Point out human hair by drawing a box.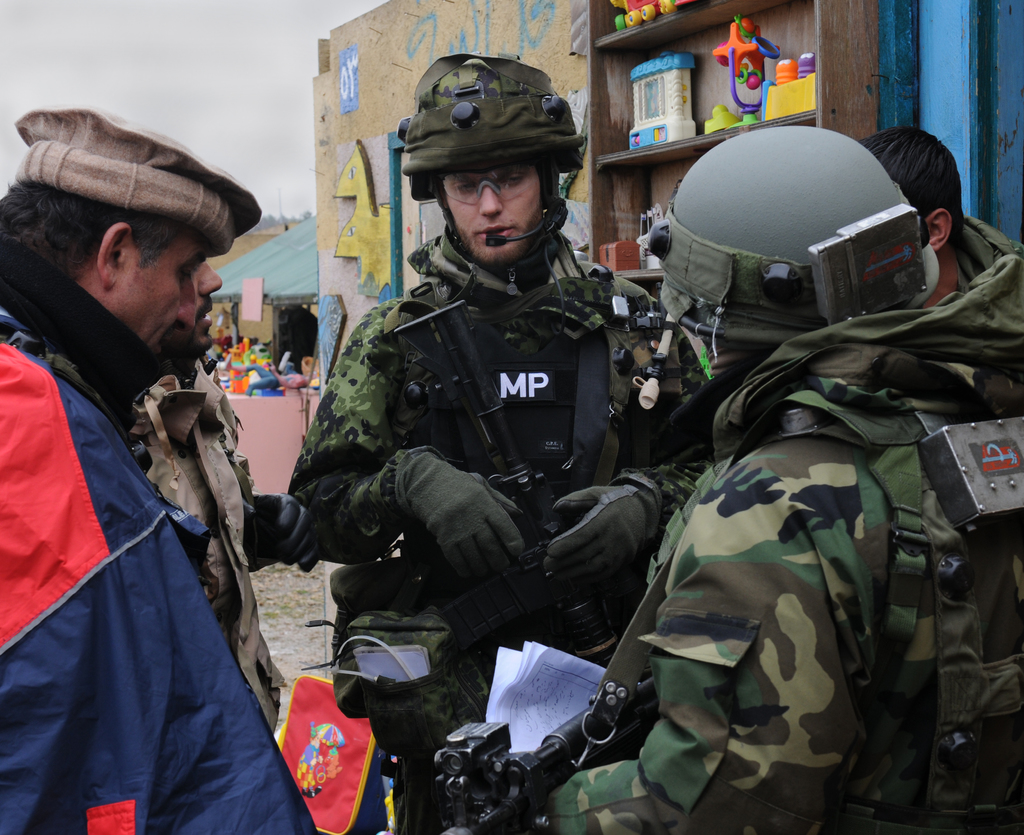
crop(0, 179, 179, 286).
